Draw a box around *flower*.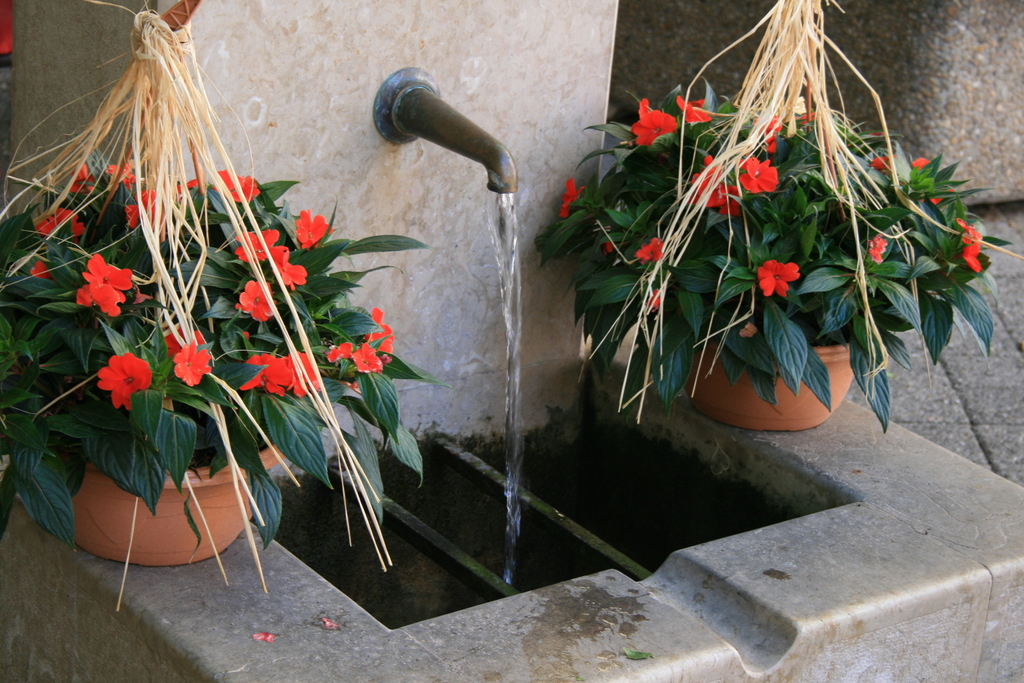
box(232, 229, 283, 263).
